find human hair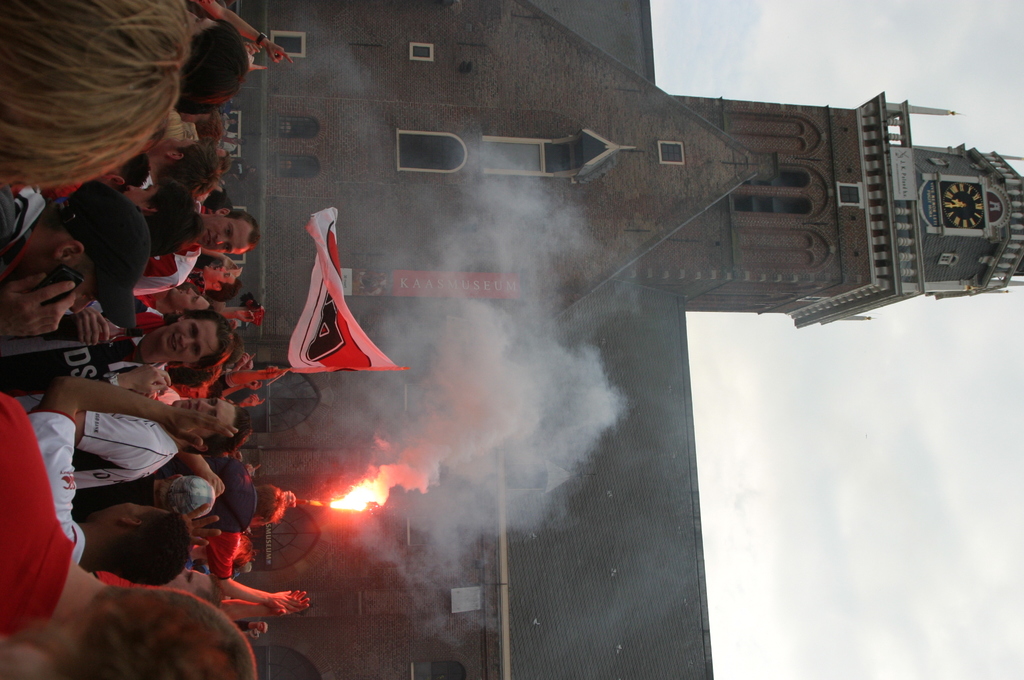
(left=227, top=213, right=255, bottom=259)
